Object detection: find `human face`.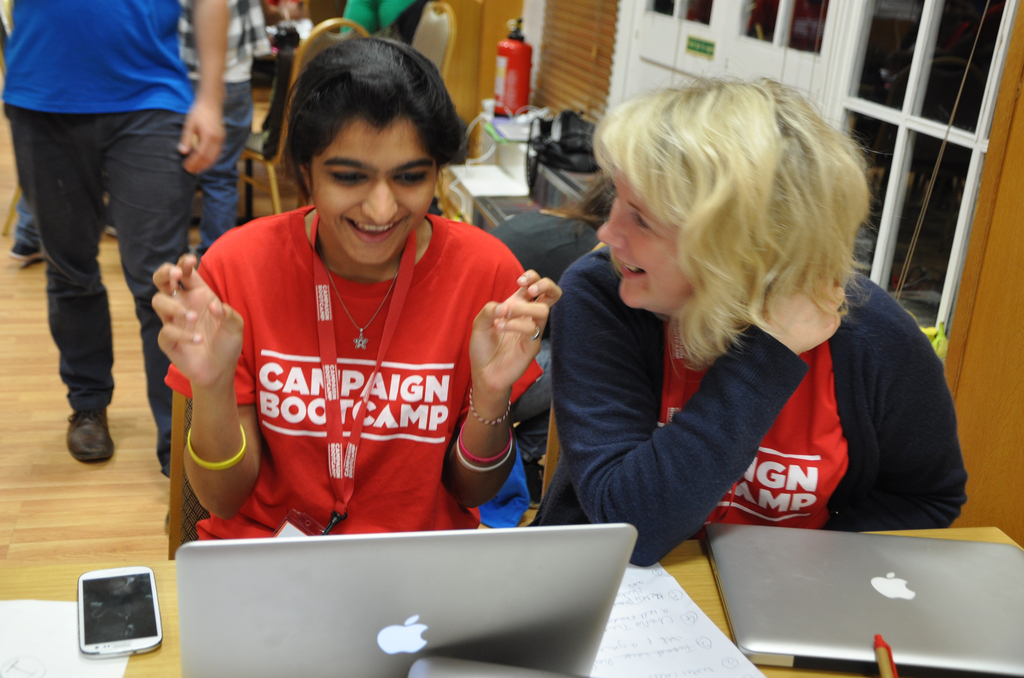
Rect(317, 117, 433, 269).
